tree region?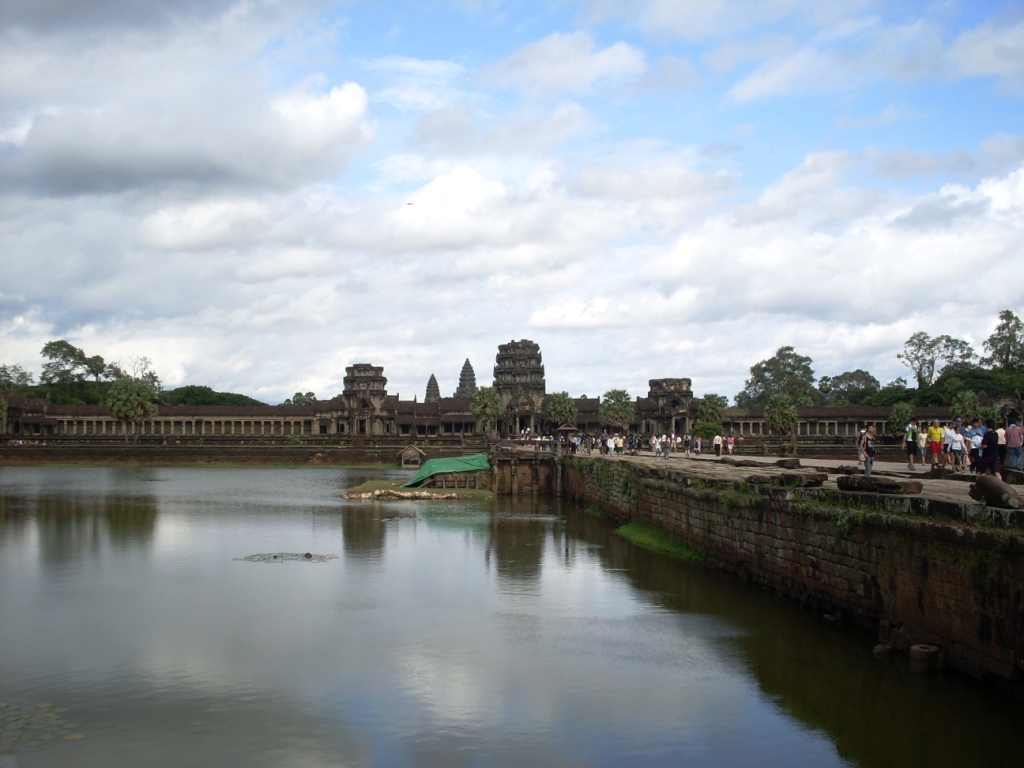
(38,338,84,385)
